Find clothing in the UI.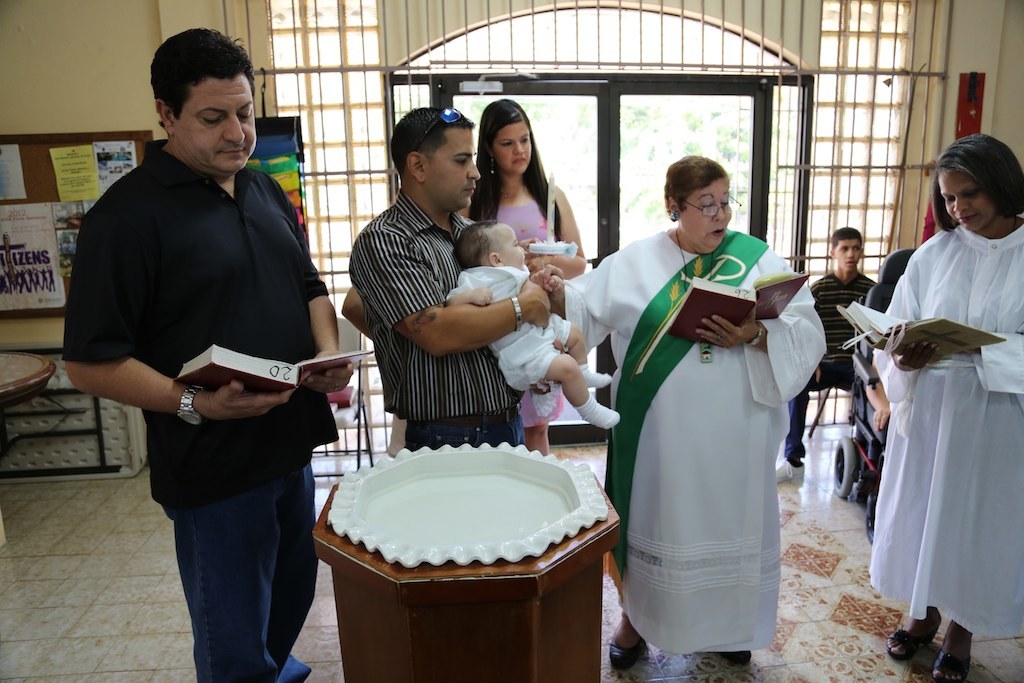
UI element at (left=784, top=271, right=876, bottom=469).
